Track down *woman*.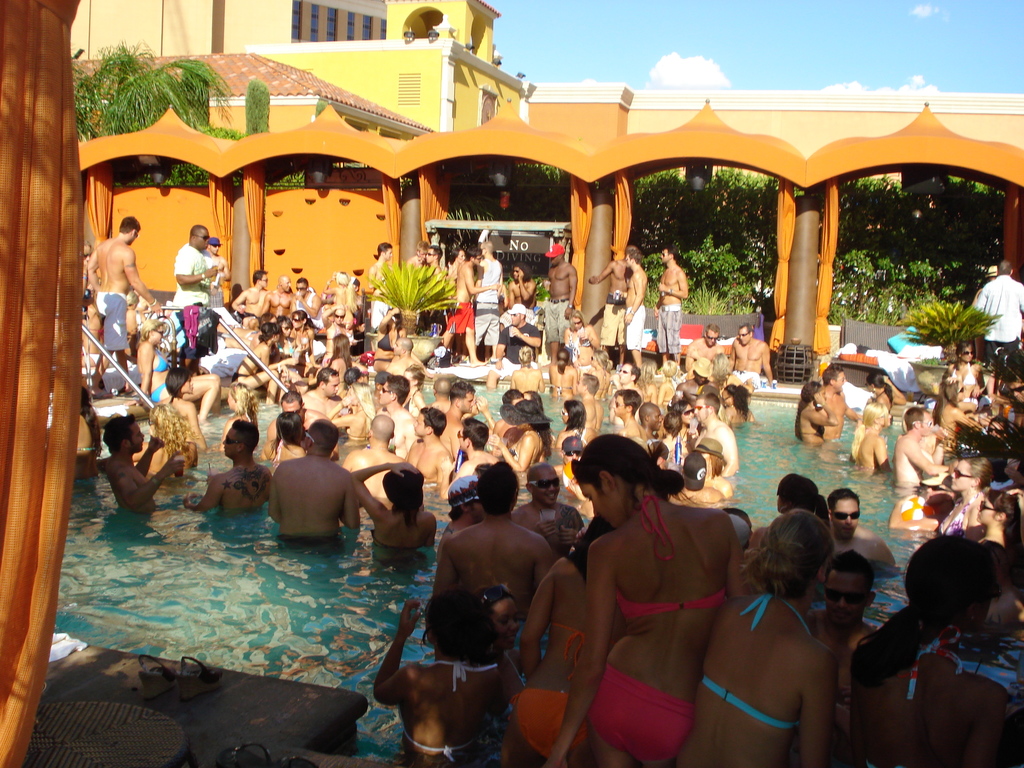
Tracked to [x1=283, y1=307, x2=319, y2=366].
